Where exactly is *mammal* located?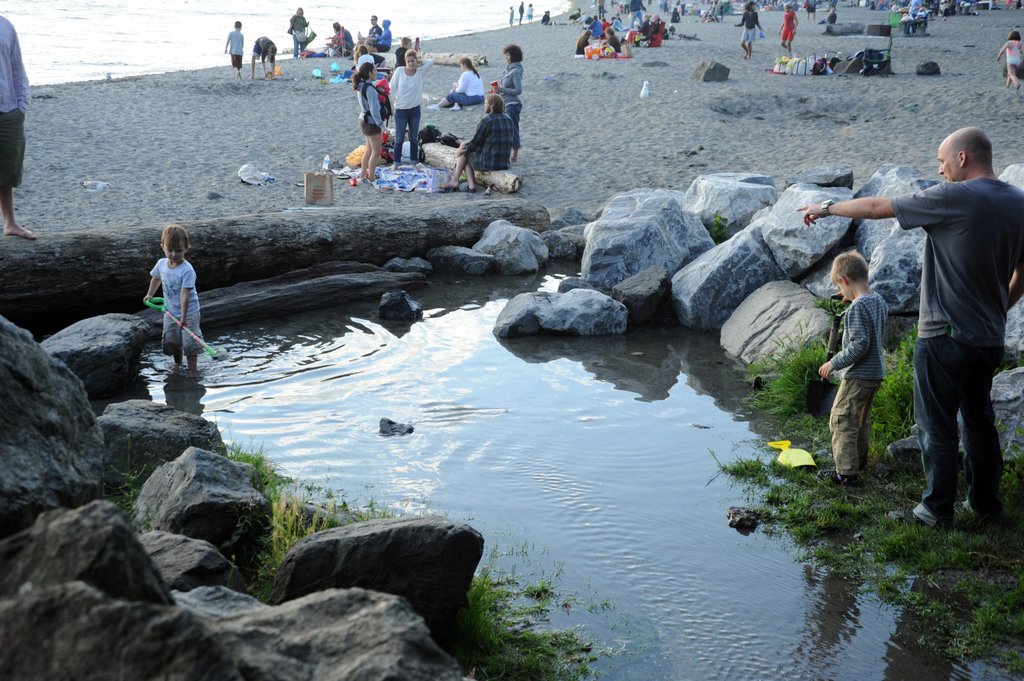
Its bounding box is [left=246, top=34, right=275, bottom=79].
